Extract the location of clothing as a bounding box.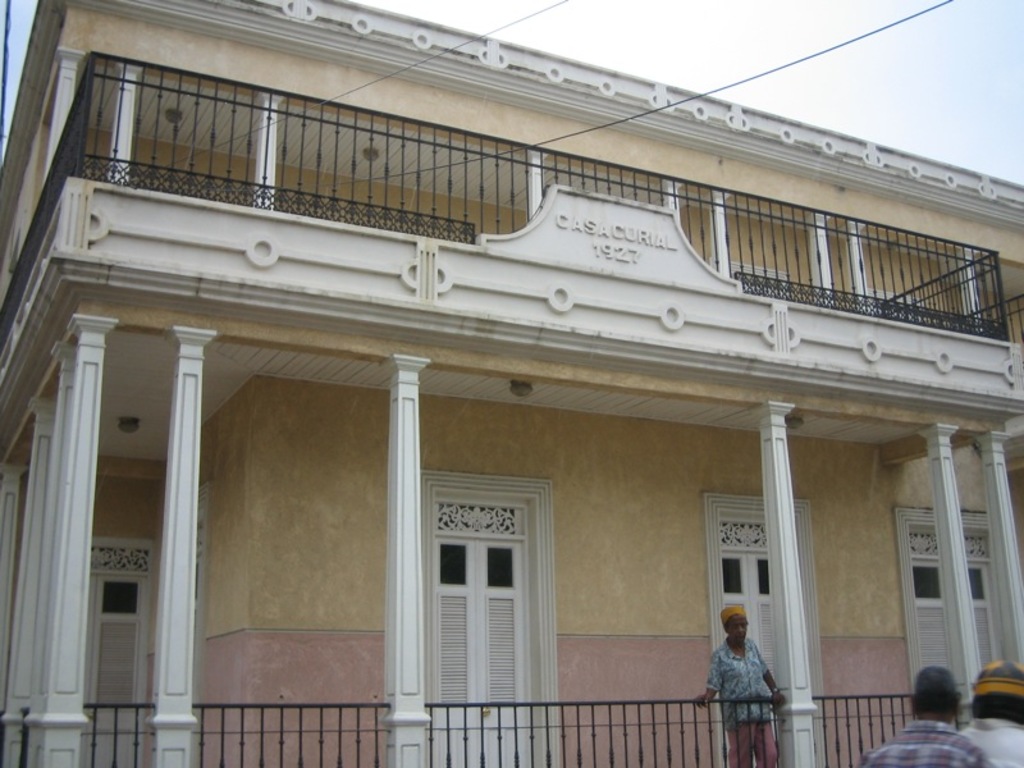
[x1=957, y1=717, x2=1023, y2=765].
